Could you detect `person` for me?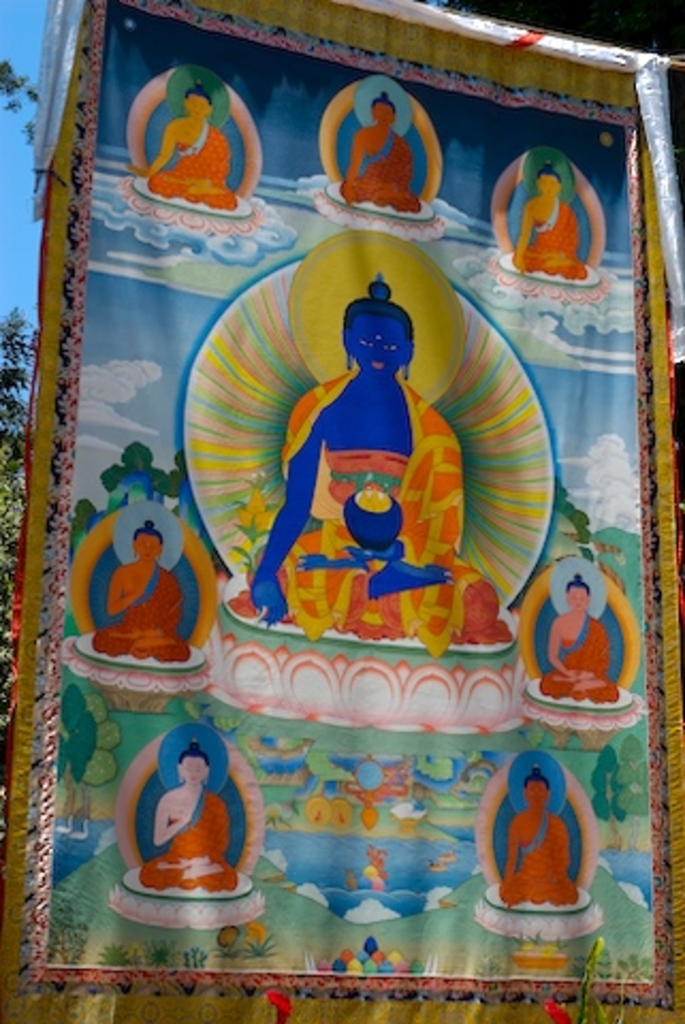
Detection result: x1=122 y1=73 x2=239 y2=211.
